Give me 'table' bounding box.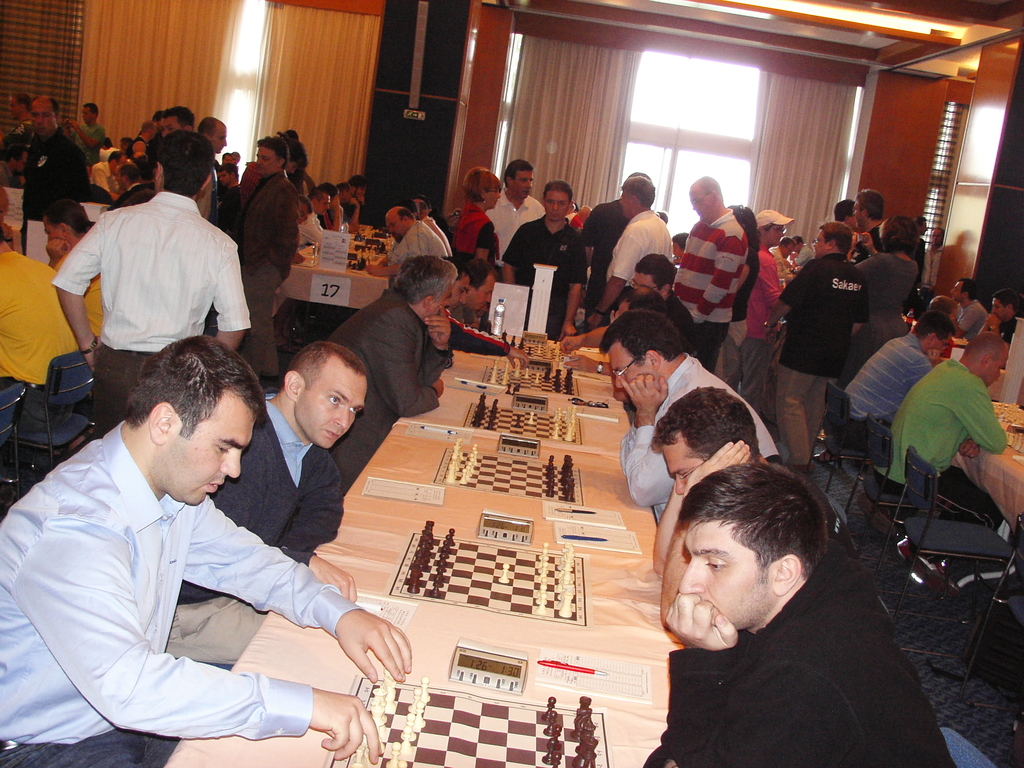
crop(276, 248, 394, 311).
